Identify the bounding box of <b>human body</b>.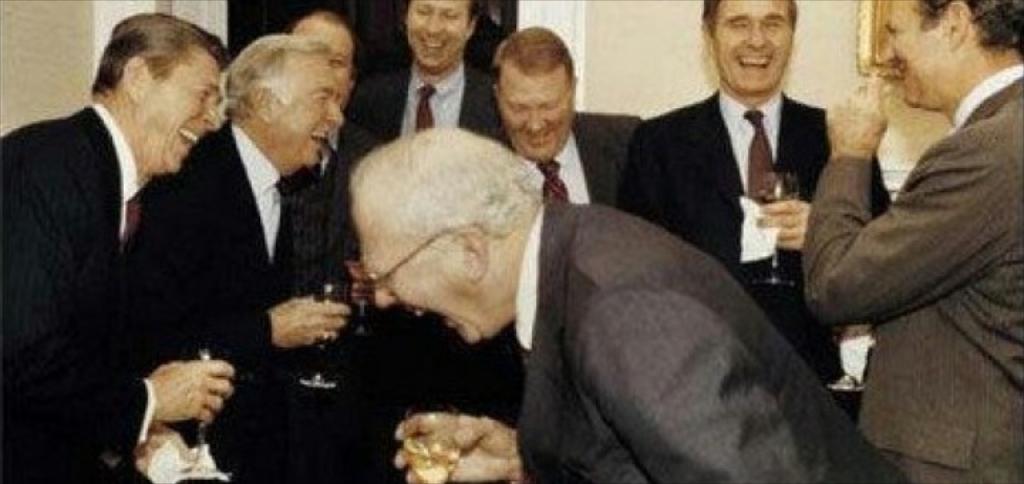
{"left": 338, "top": 127, "right": 916, "bottom": 483}.
